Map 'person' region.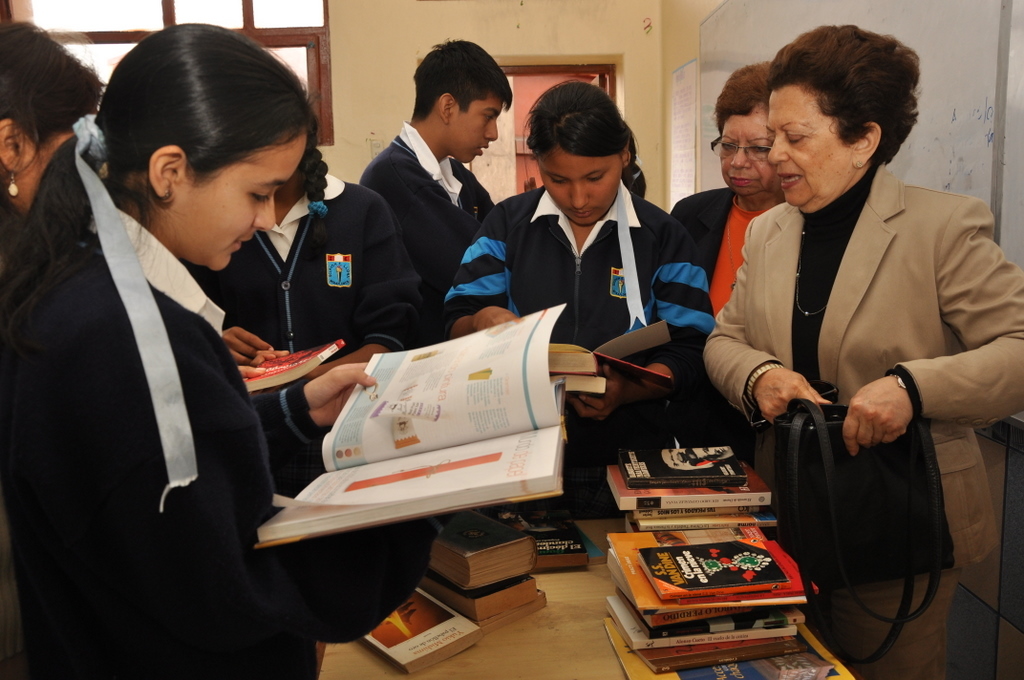
Mapped to 698, 25, 1021, 679.
